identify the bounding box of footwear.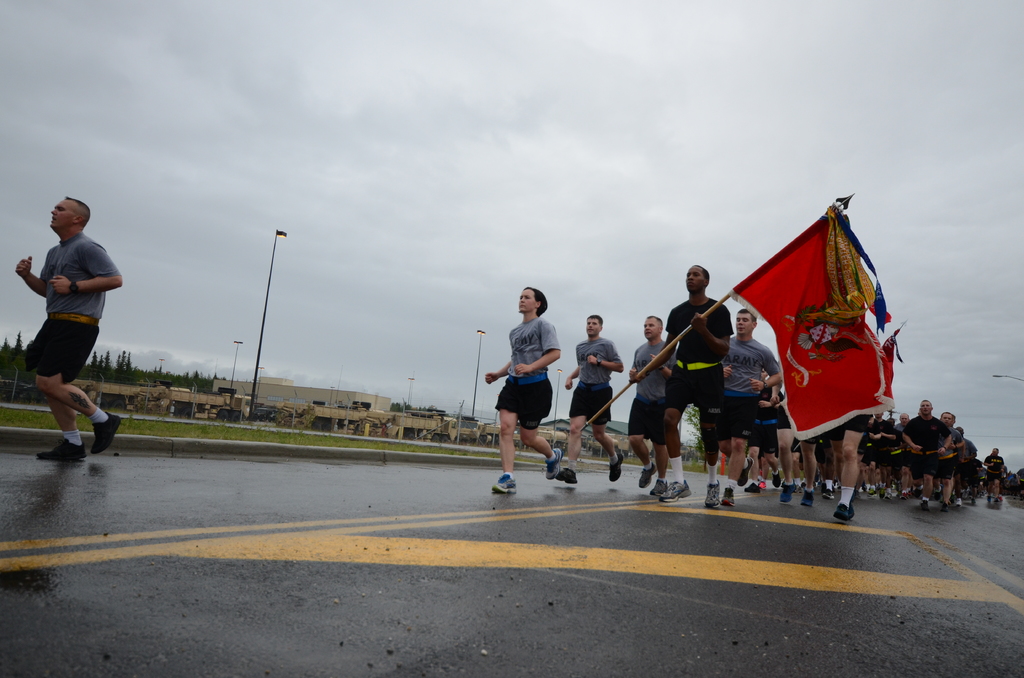
x1=836 y1=506 x2=848 y2=519.
